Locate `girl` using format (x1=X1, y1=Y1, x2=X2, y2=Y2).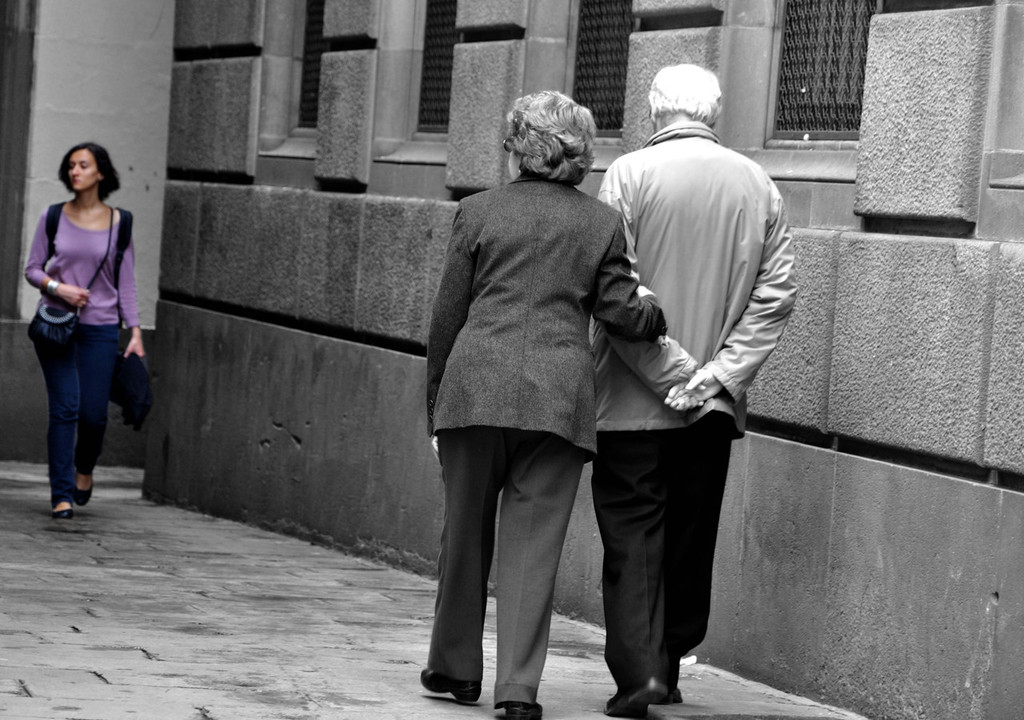
(x1=28, y1=139, x2=153, y2=502).
